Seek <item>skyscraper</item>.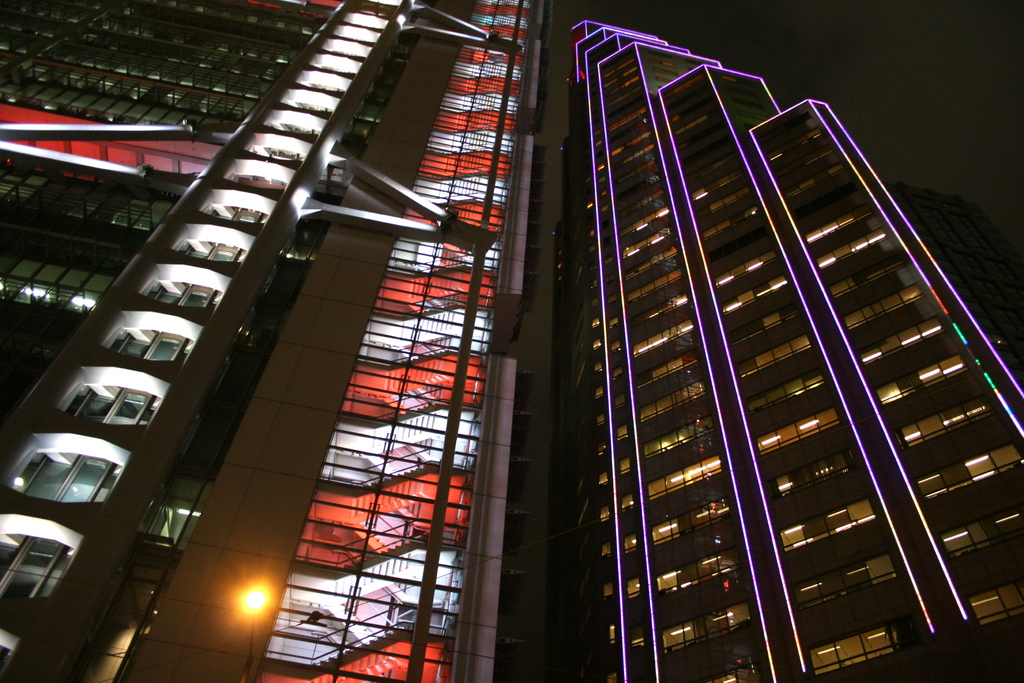
bbox(0, 0, 548, 682).
